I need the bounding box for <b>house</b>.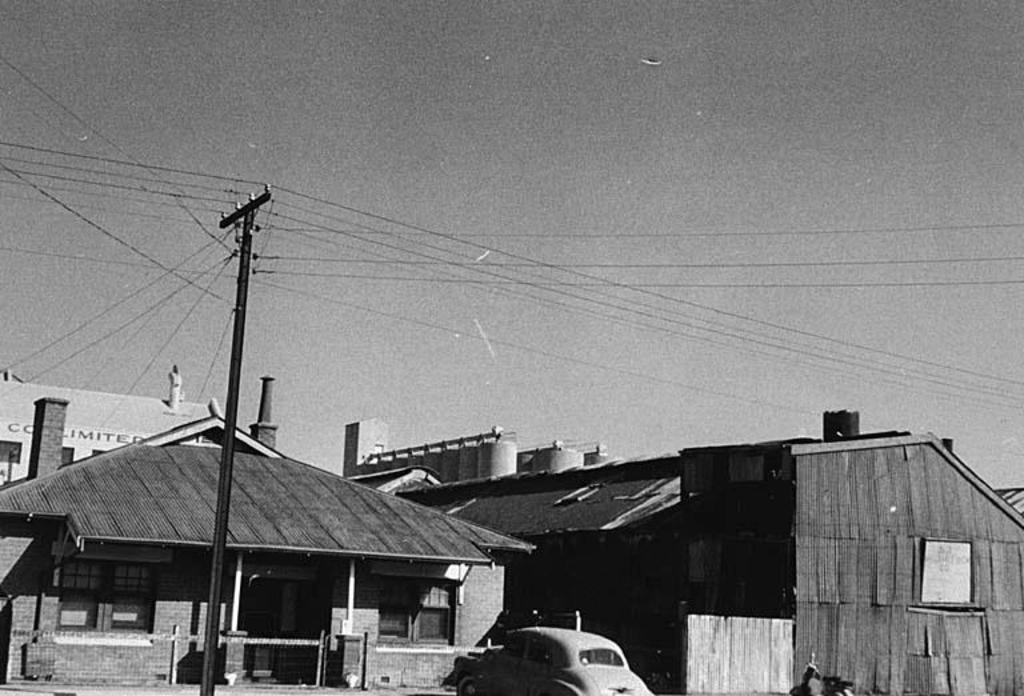
Here it is: x1=3 y1=383 x2=523 y2=683.
